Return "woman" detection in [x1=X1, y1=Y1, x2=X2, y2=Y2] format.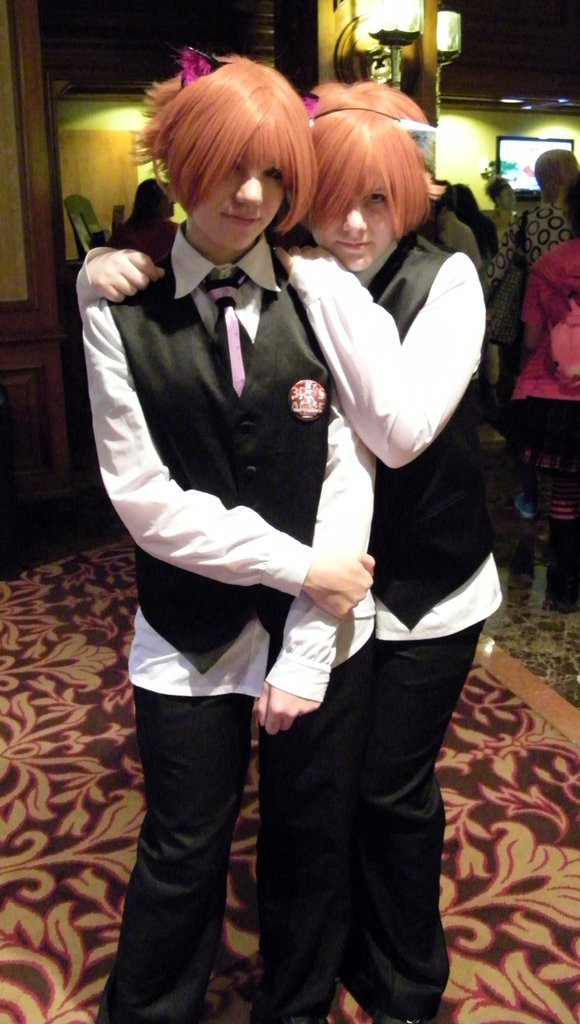
[x1=511, y1=182, x2=579, y2=605].
